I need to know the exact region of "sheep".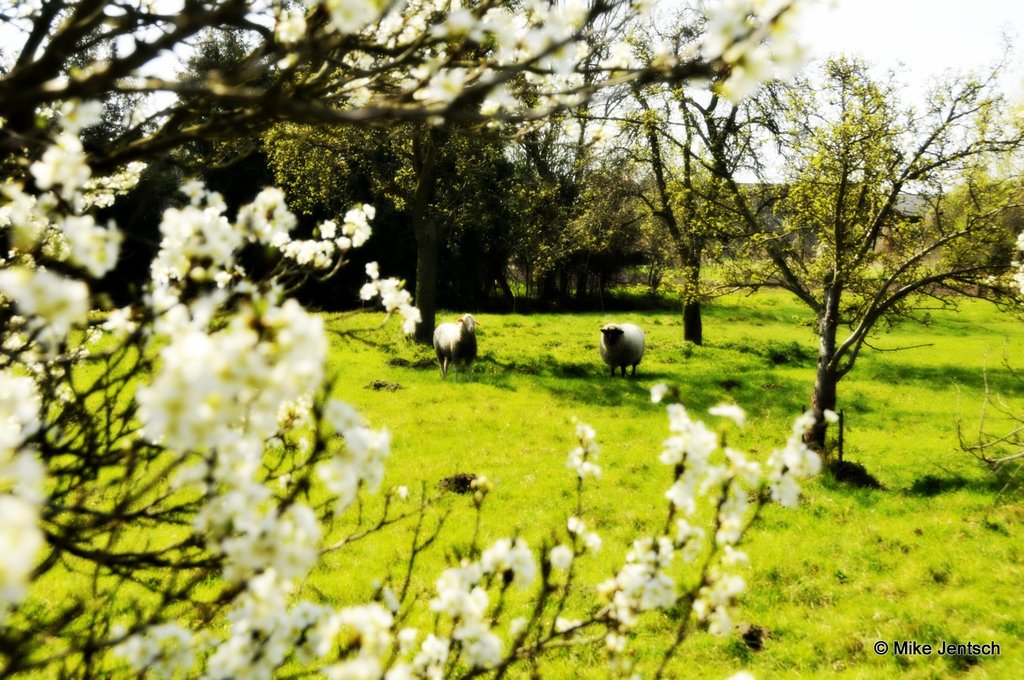
Region: BBox(600, 318, 660, 379).
